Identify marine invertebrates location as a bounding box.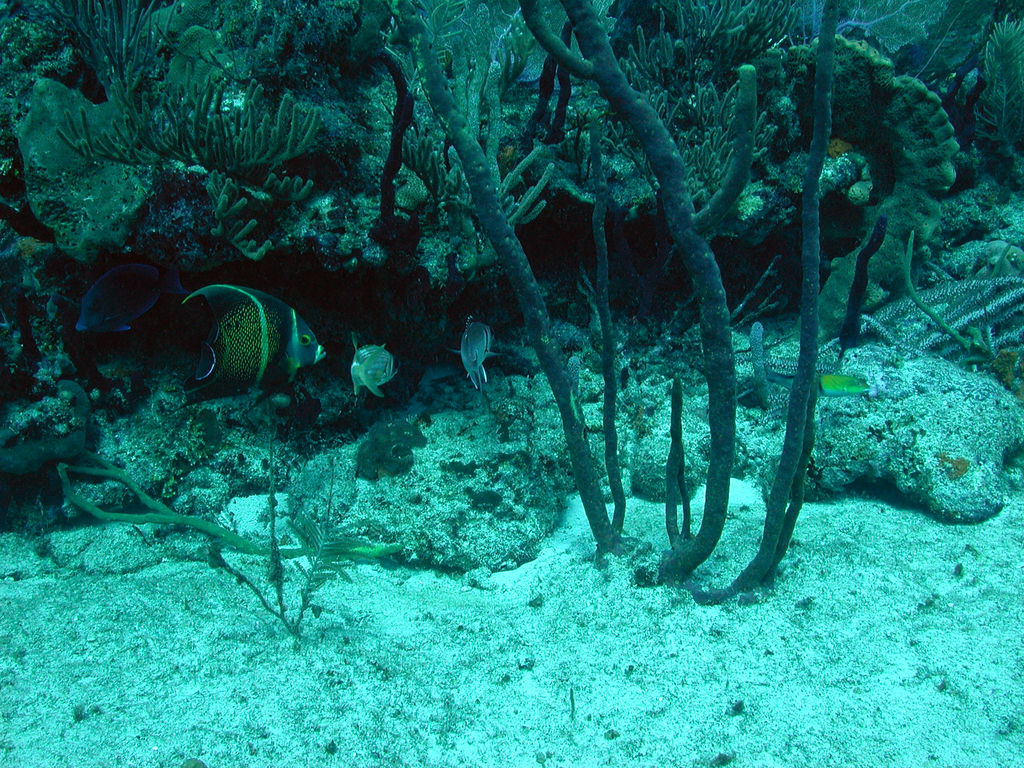
1,214,116,542.
